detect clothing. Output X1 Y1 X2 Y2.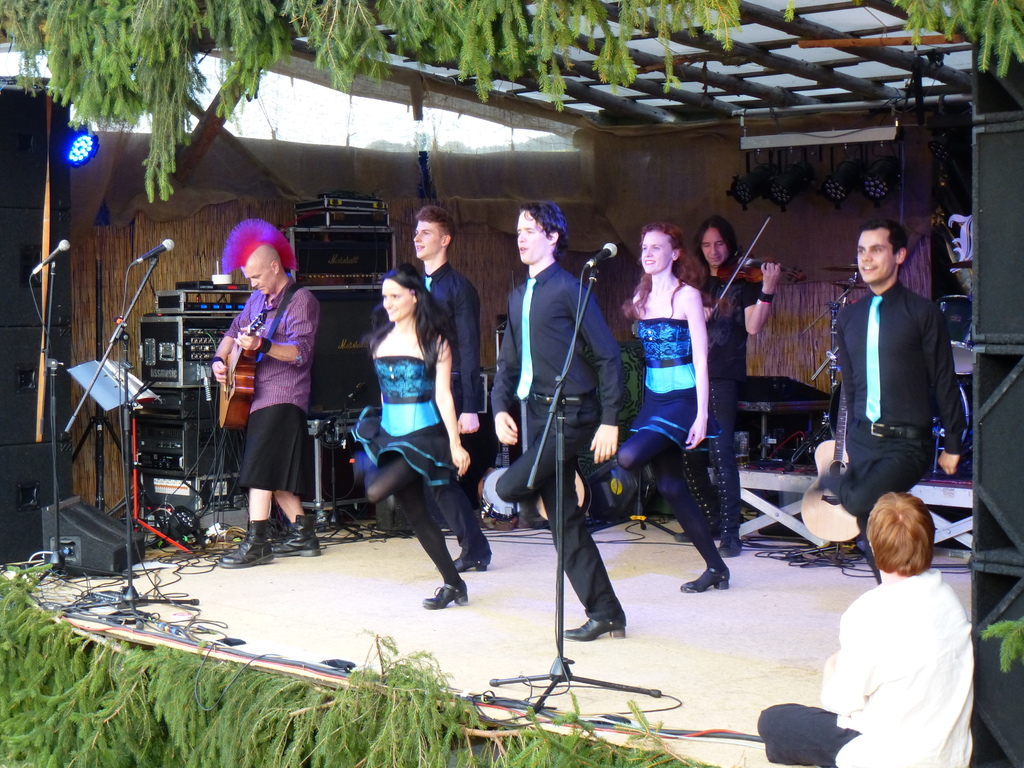
694 268 758 534.
